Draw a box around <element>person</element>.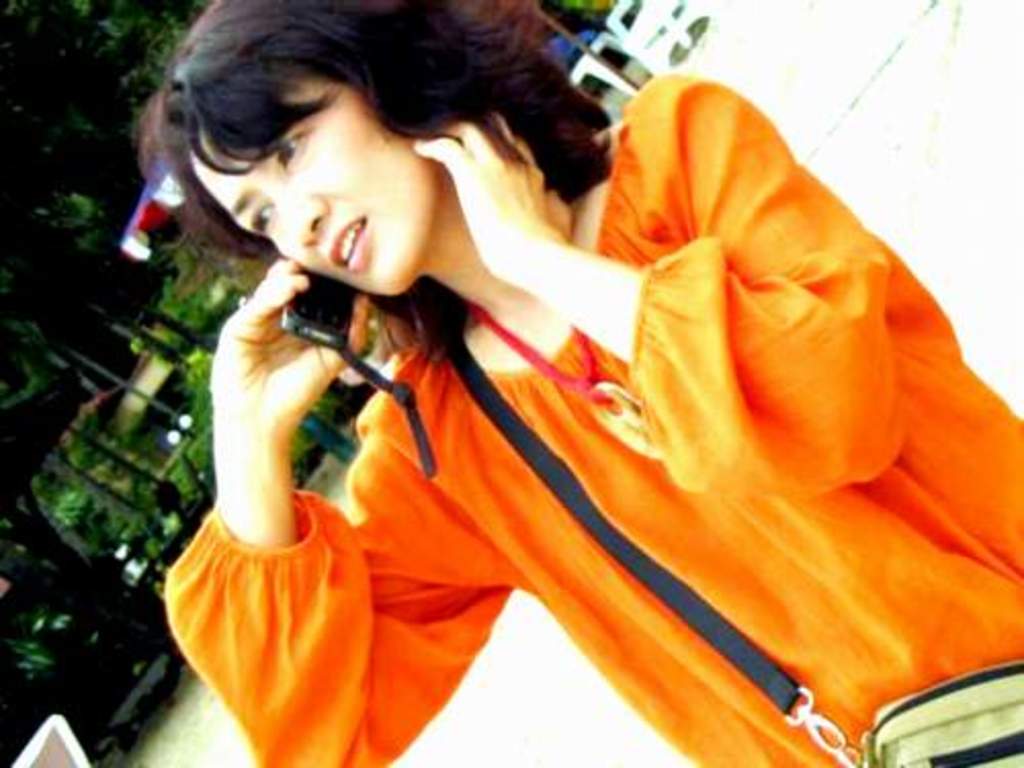
[131, 0, 991, 756].
